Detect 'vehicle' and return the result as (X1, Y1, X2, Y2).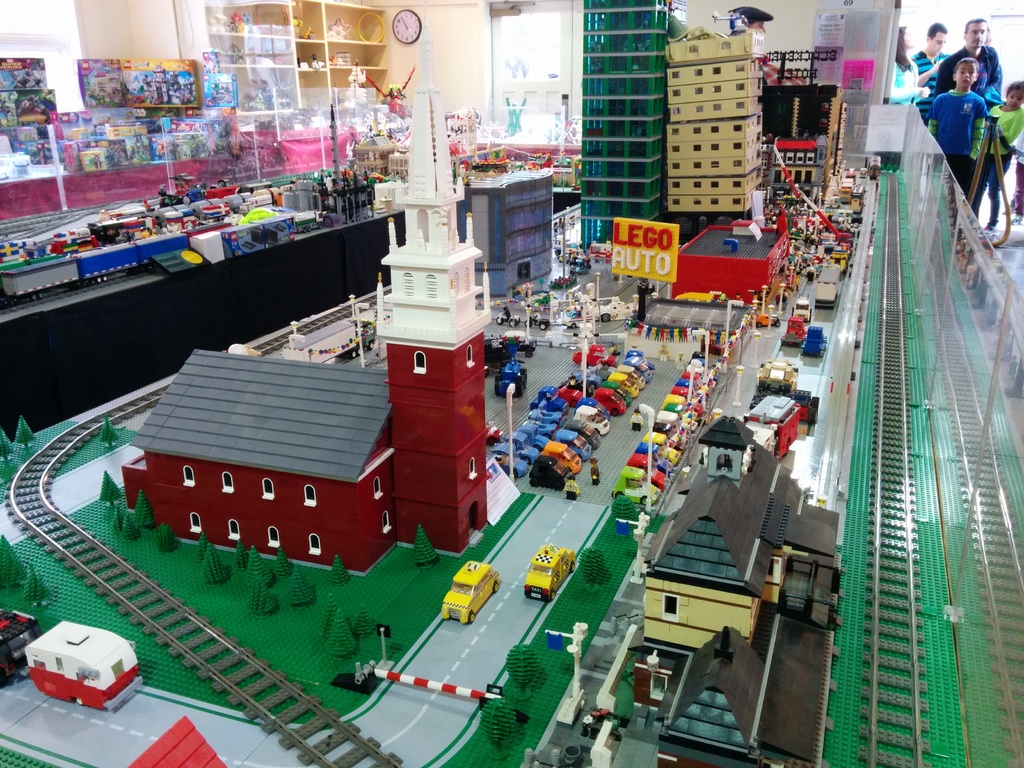
(495, 315, 520, 327).
